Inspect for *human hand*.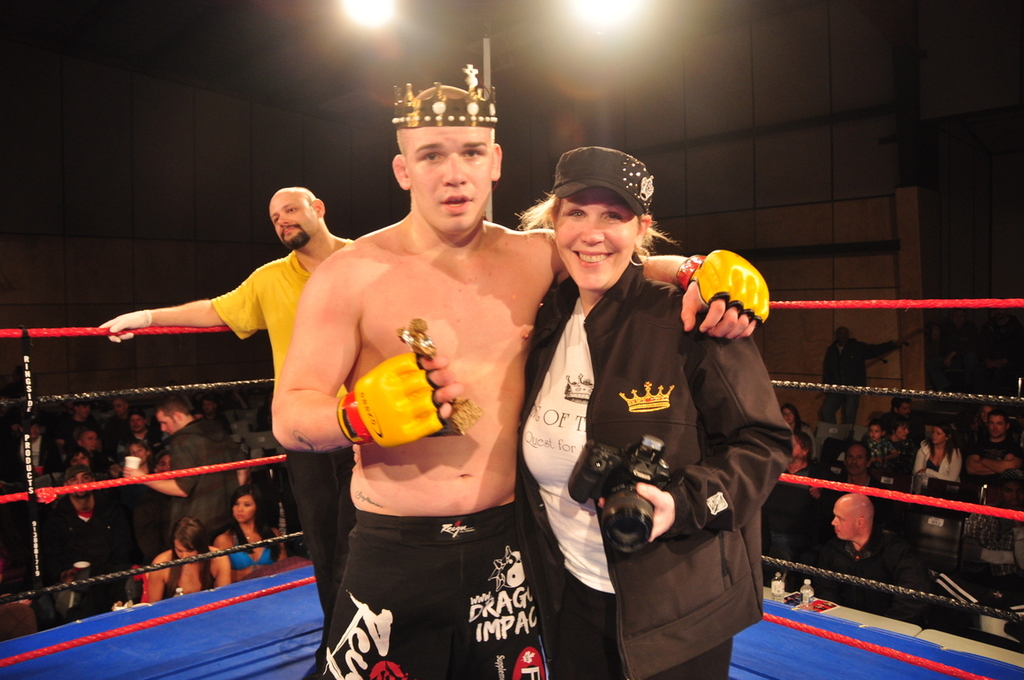
Inspection: 686/279/774/348.
